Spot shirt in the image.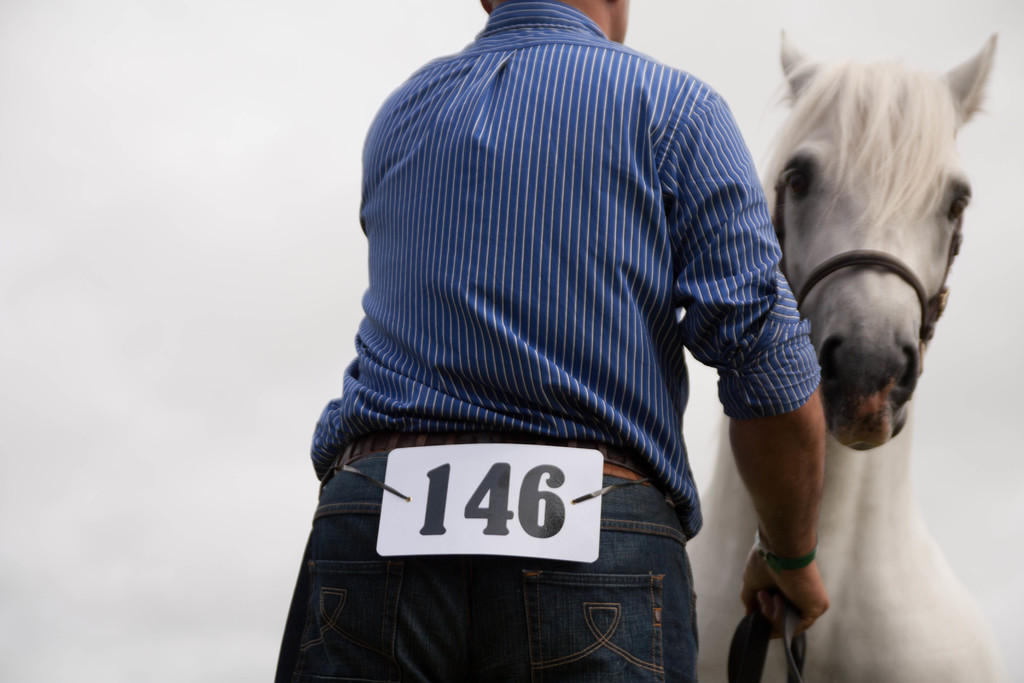
shirt found at pyautogui.locateOnScreen(309, 0, 819, 542).
